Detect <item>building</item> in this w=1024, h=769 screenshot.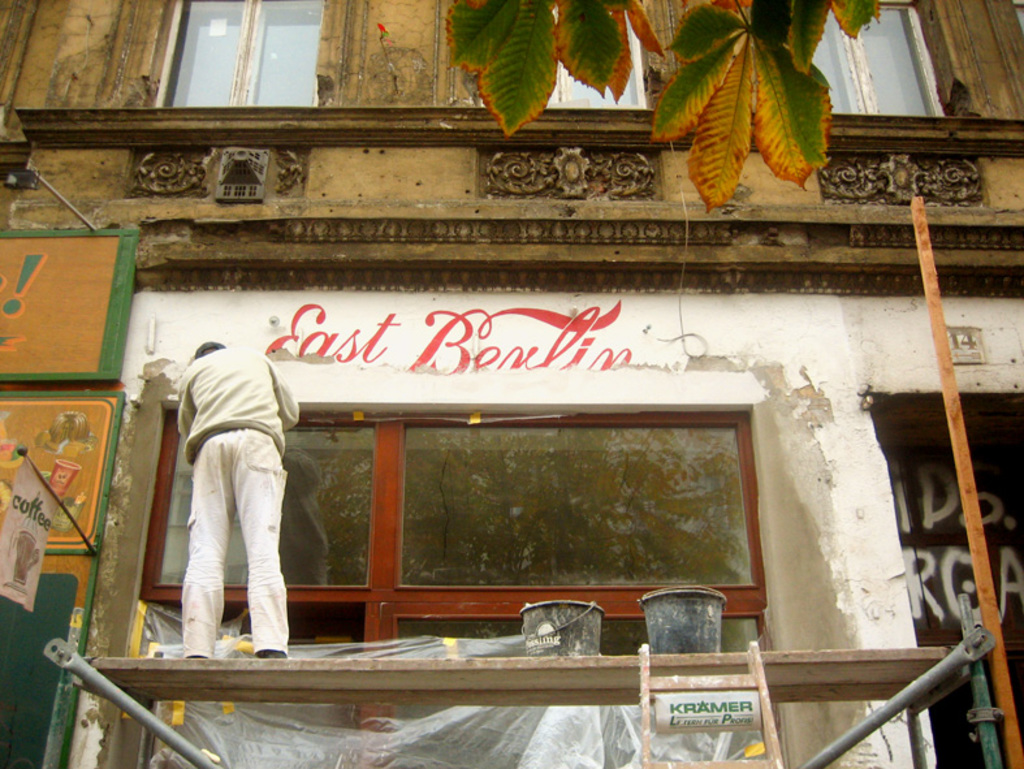
Detection: <region>0, 0, 1023, 768</region>.
